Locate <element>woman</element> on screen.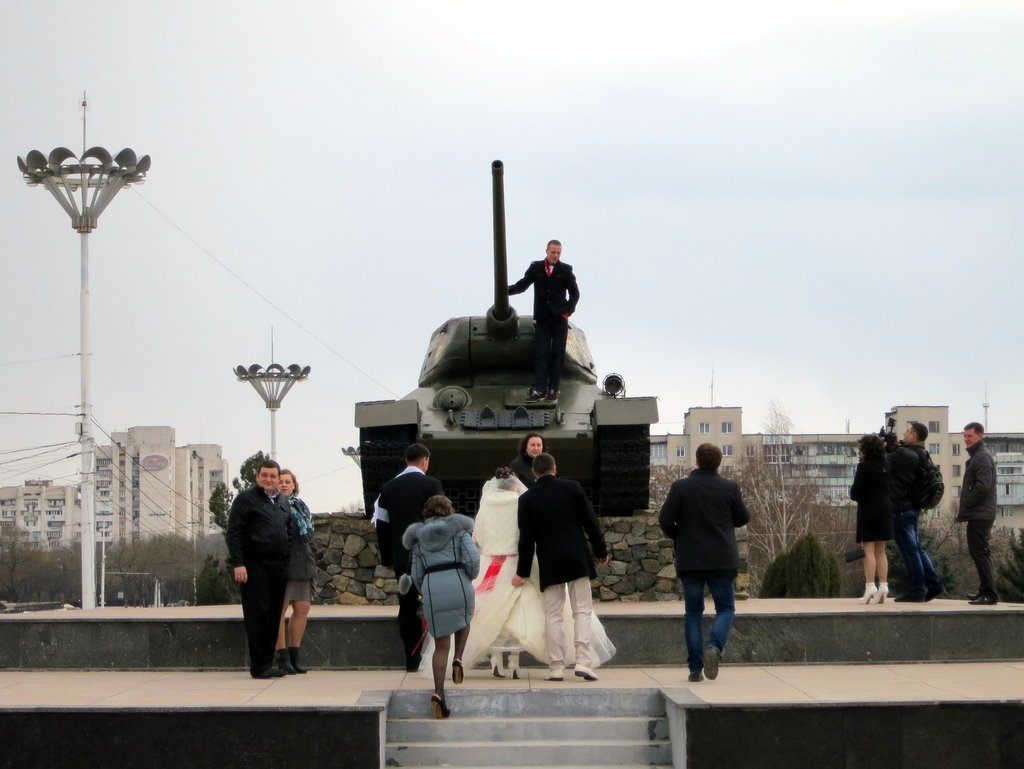
On screen at {"left": 402, "top": 495, "right": 477, "bottom": 719}.
